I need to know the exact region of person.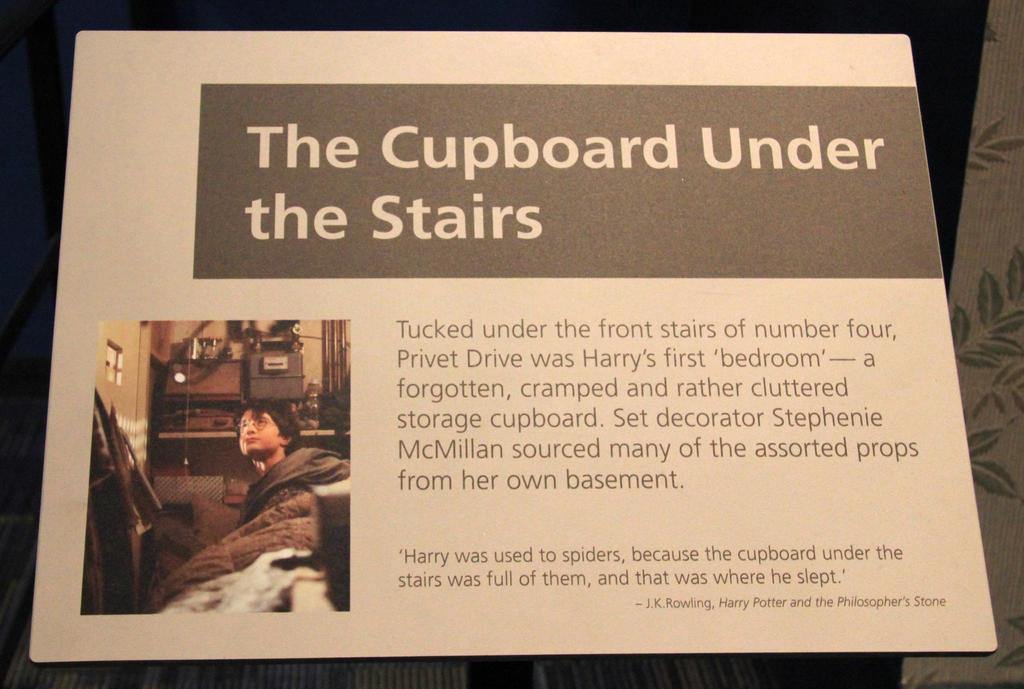
Region: 172/401/345/610.
